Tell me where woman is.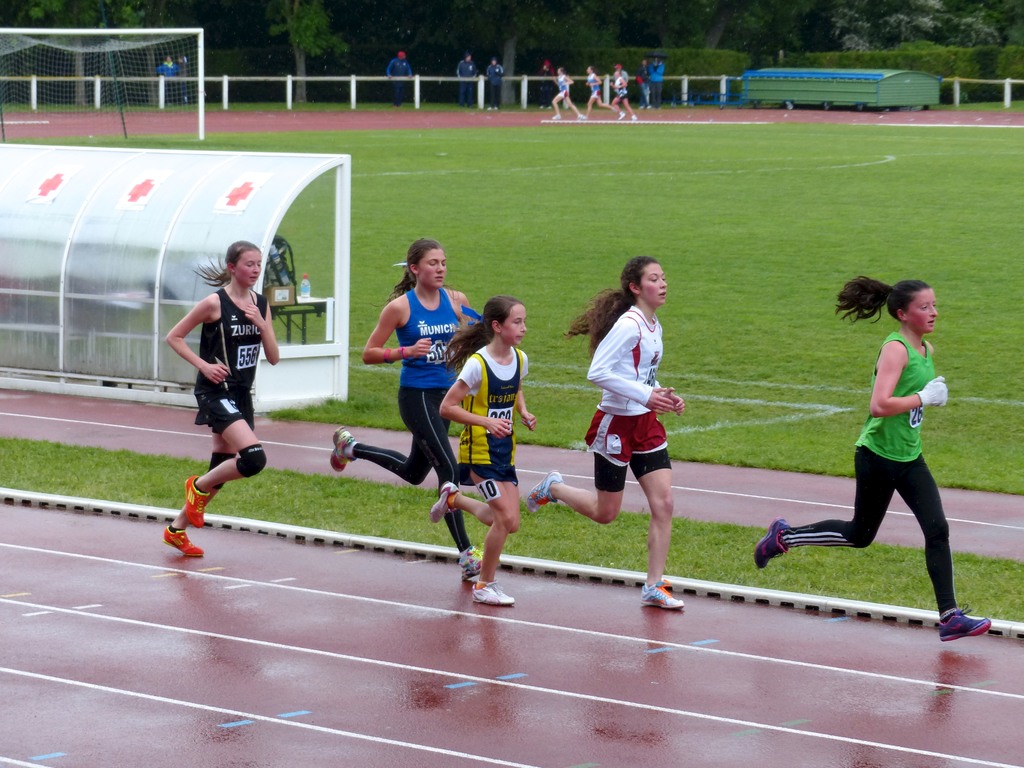
woman is at detection(147, 236, 278, 563).
